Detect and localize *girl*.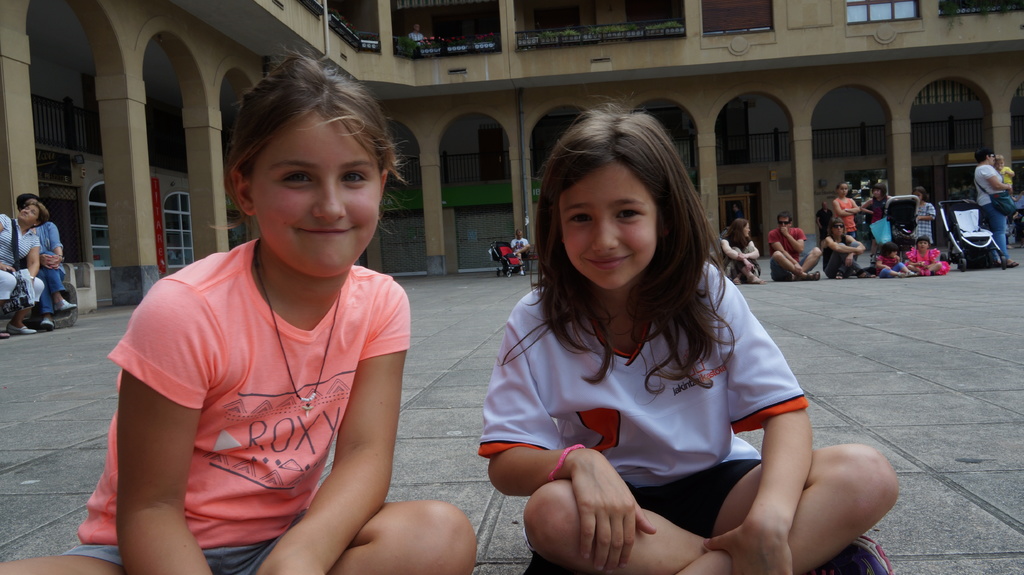
Localized at (831,180,860,237).
